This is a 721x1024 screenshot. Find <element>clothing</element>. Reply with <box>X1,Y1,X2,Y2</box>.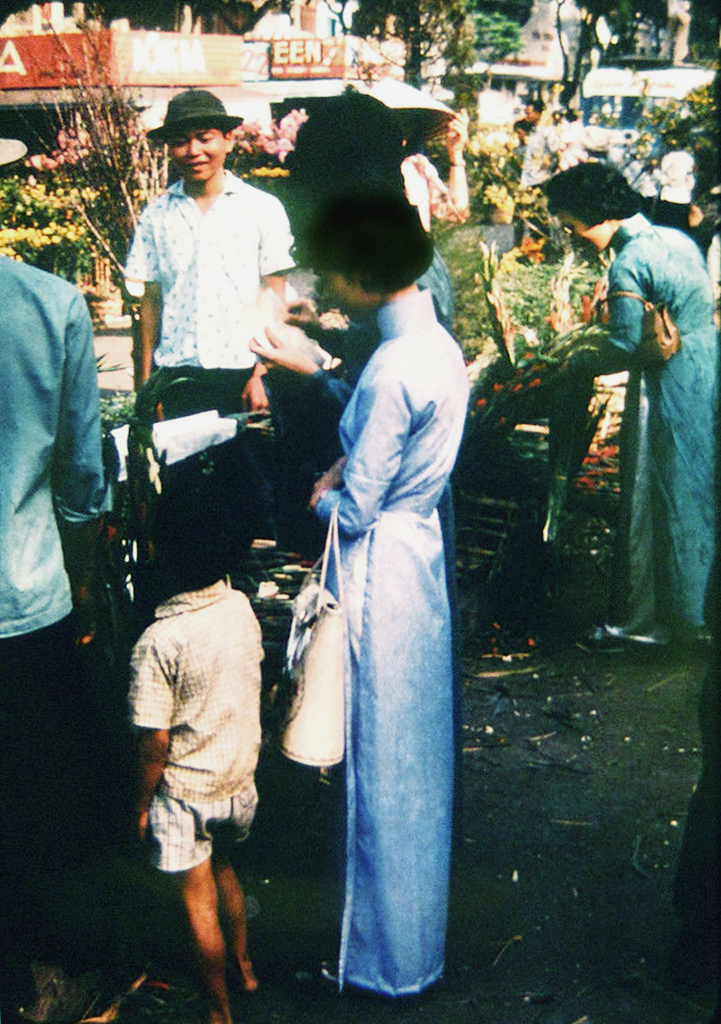
<box>283,214,481,1006</box>.
